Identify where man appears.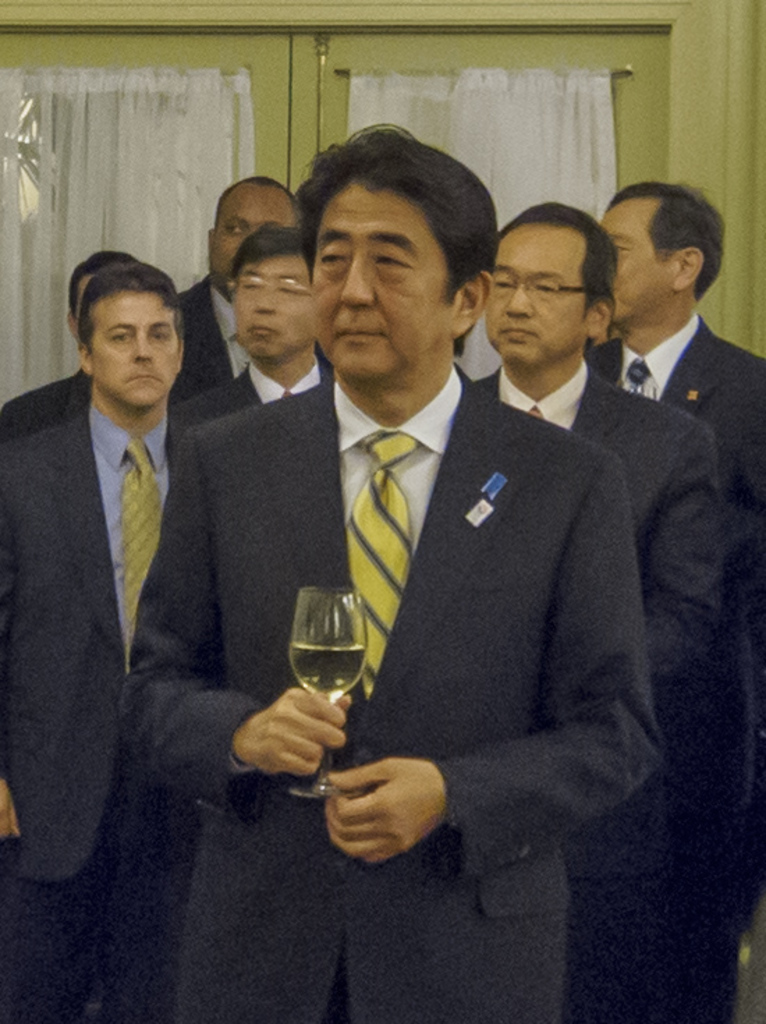
Appears at <bbox>0, 247, 145, 449</bbox>.
